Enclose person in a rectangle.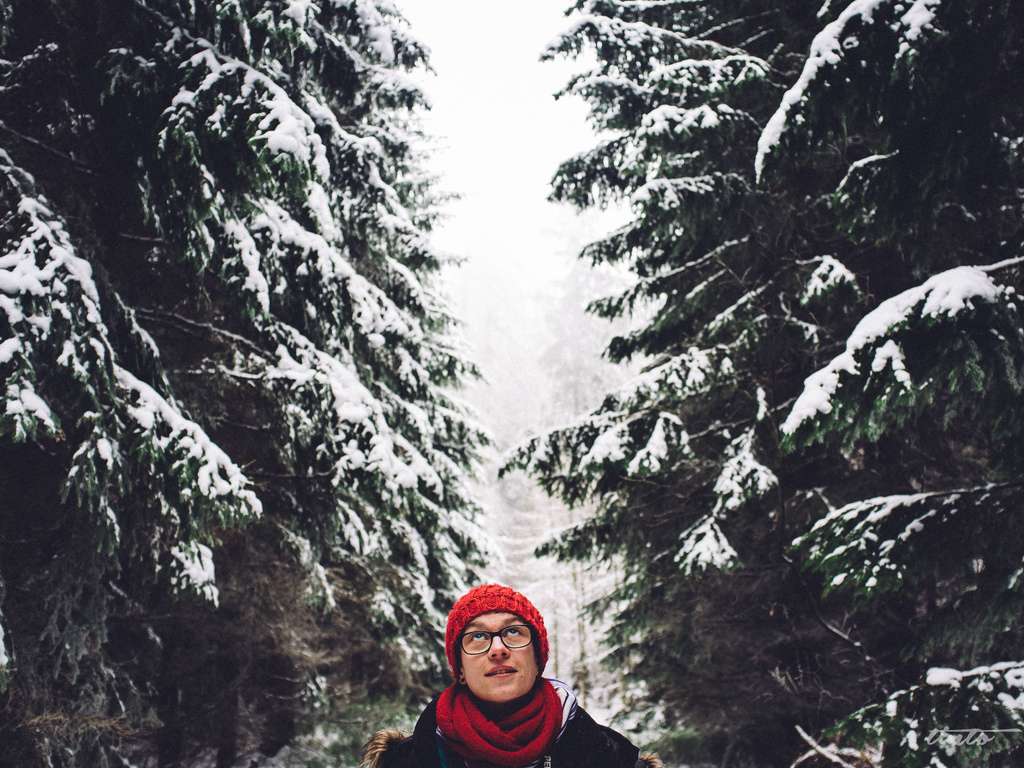
x1=364 y1=582 x2=659 y2=767.
